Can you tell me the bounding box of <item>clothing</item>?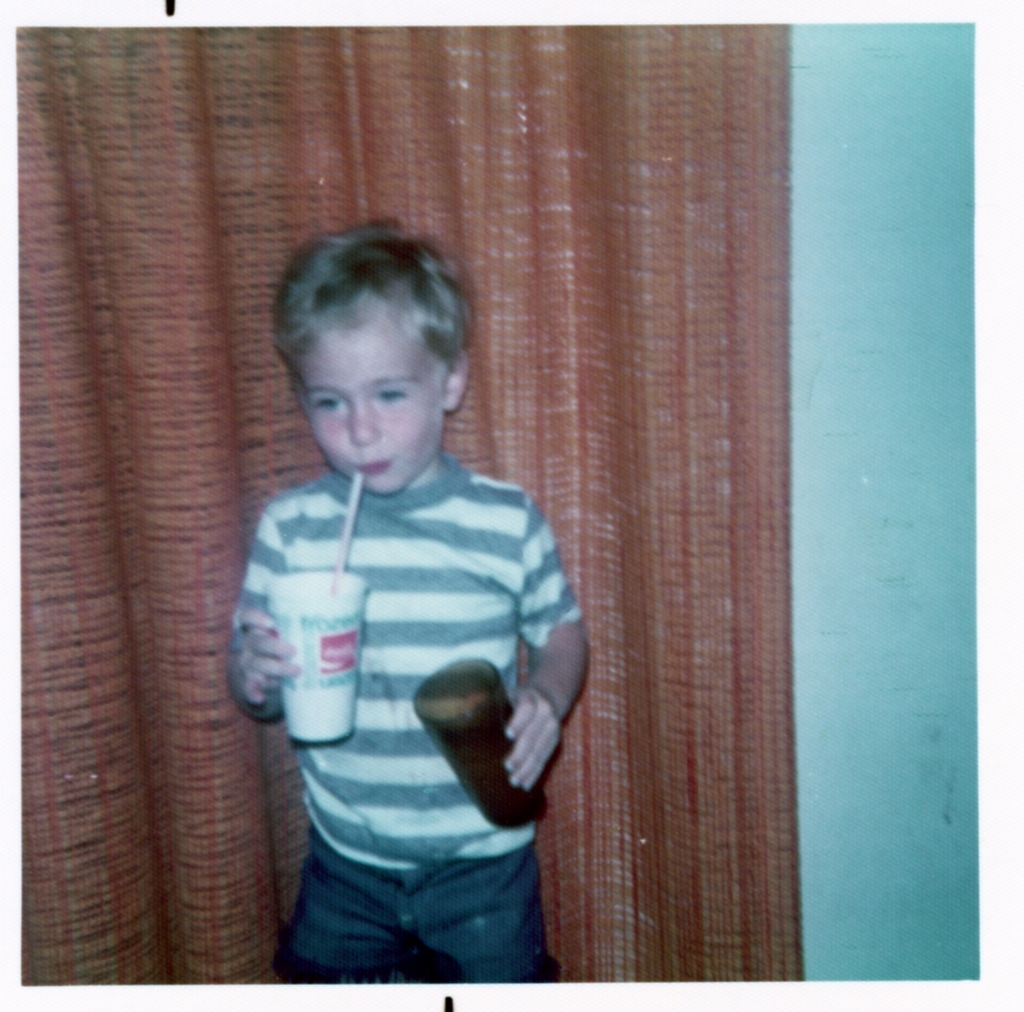
left=235, top=435, right=601, bottom=987.
